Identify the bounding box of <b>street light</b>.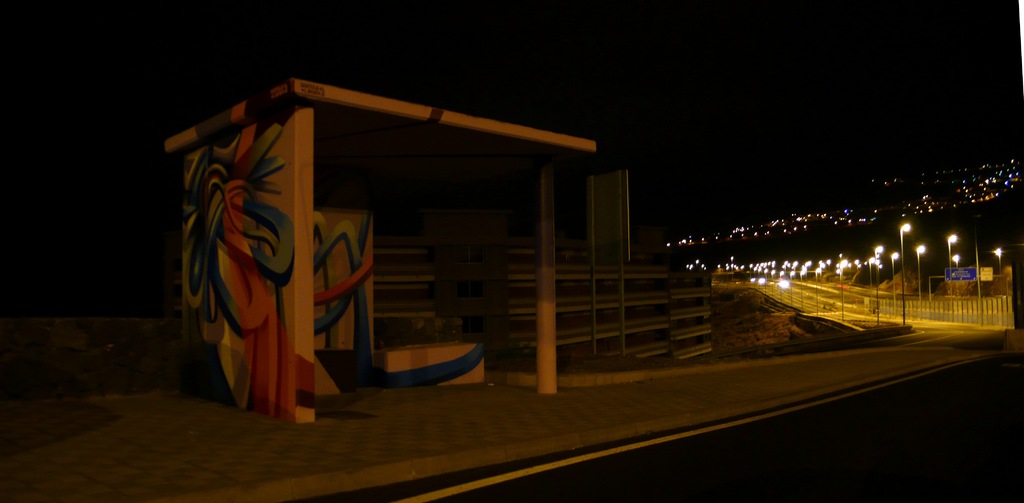
{"left": 790, "top": 271, "right": 795, "bottom": 306}.
